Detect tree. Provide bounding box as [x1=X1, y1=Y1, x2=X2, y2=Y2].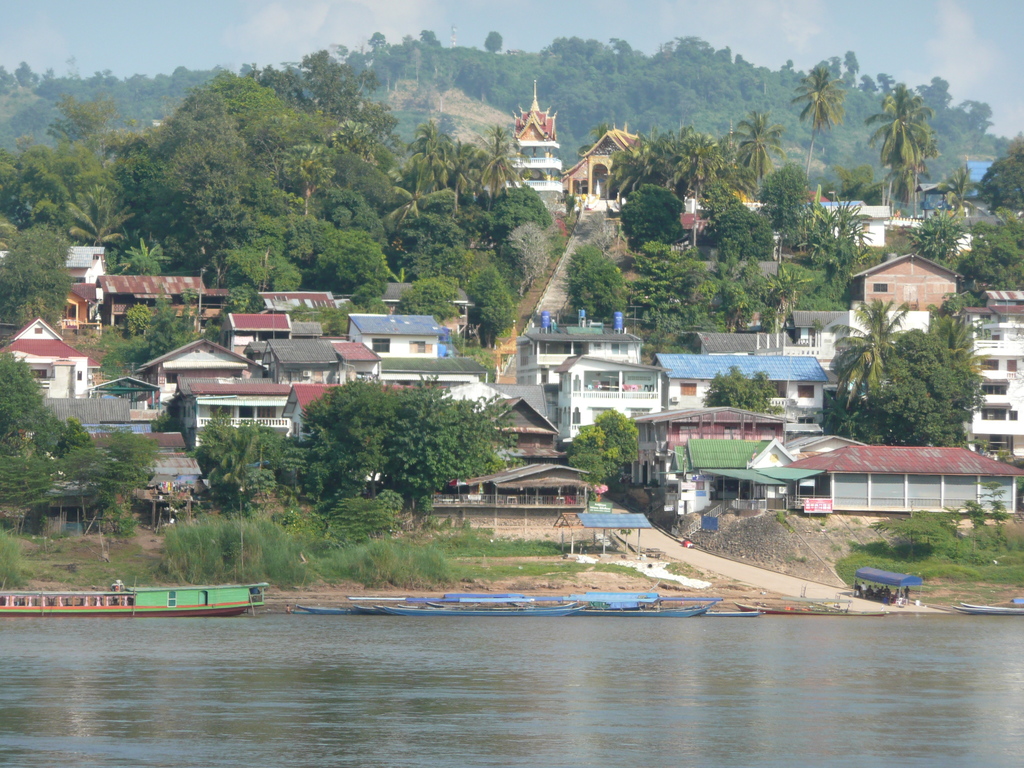
[x1=861, y1=84, x2=935, y2=204].
